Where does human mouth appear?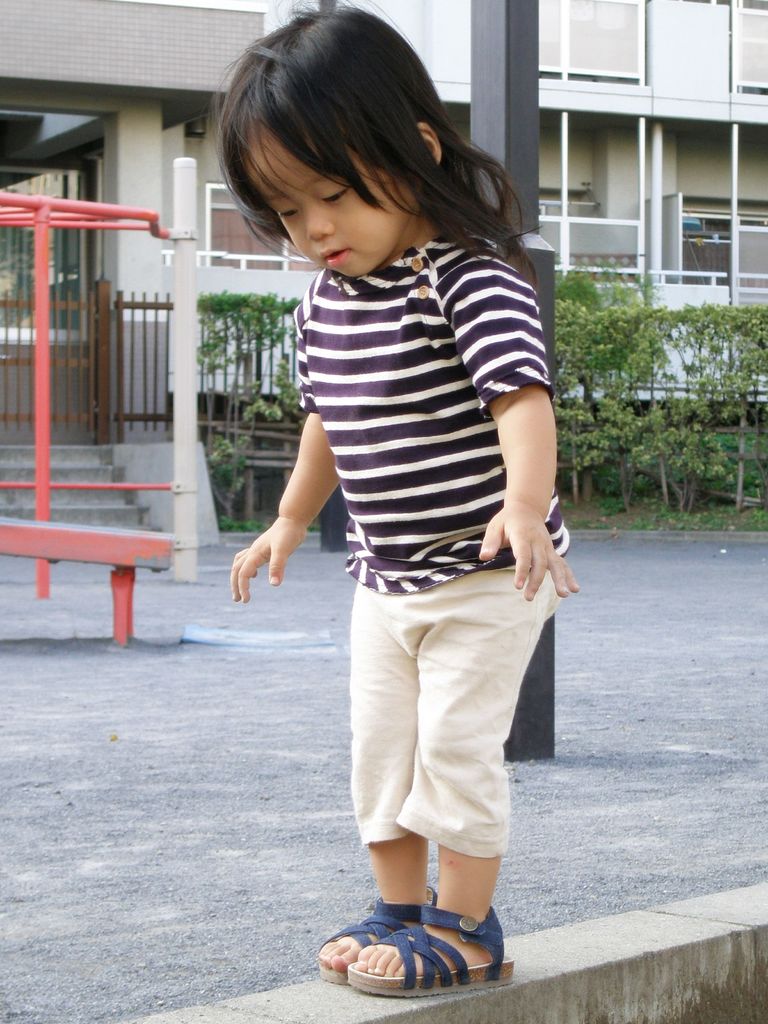
Appears at region(323, 244, 351, 265).
